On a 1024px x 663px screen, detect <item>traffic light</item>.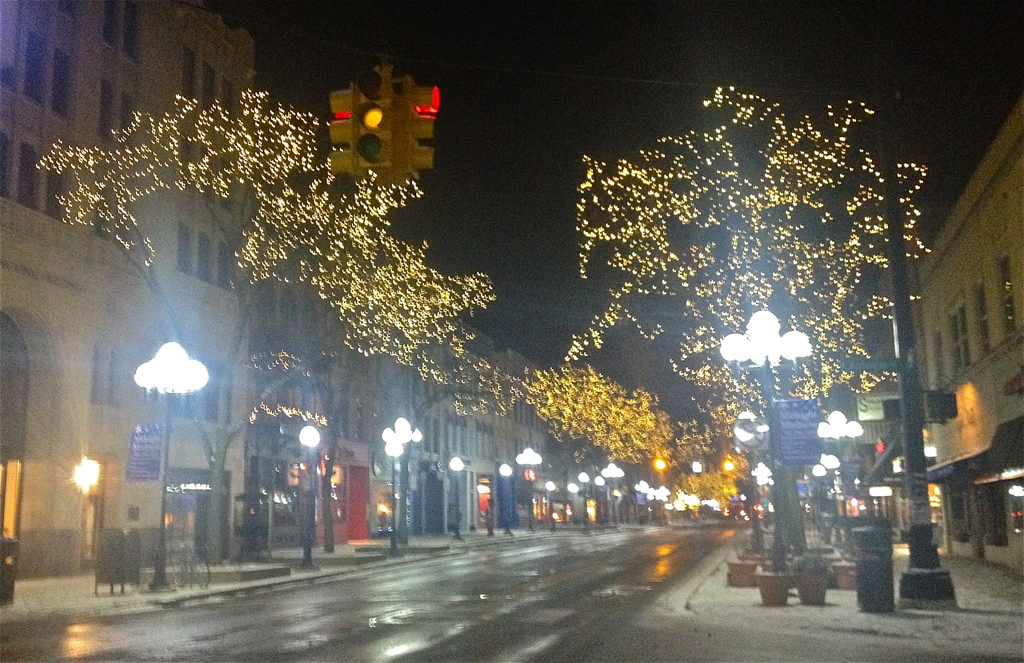
x1=327, y1=56, x2=440, y2=193.
